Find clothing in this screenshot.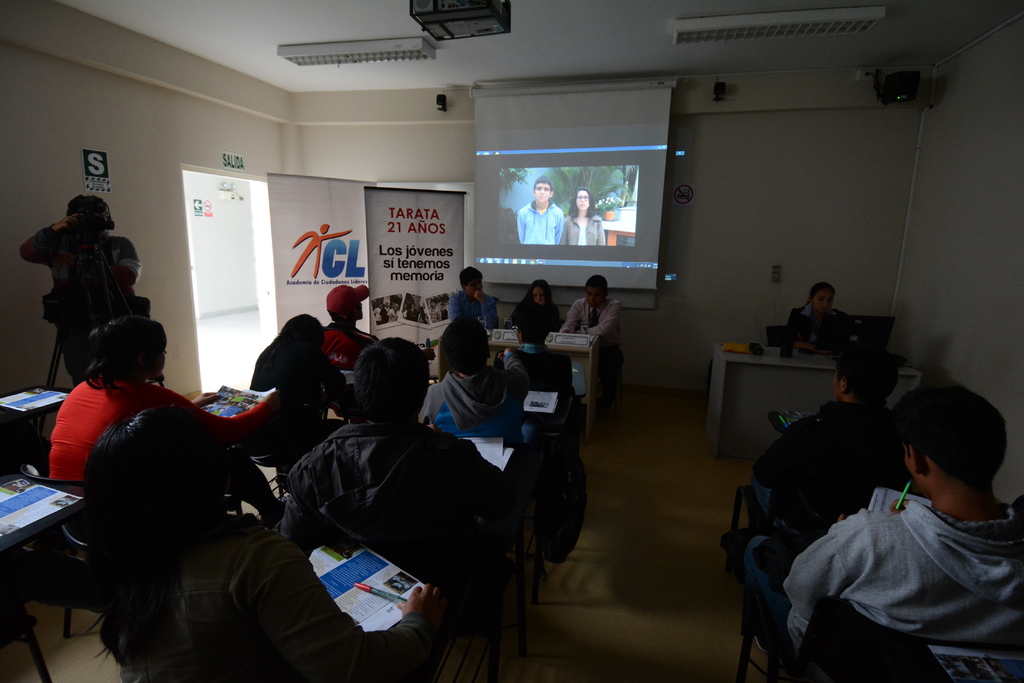
The bounding box for clothing is 748, 407, 899, 516.
